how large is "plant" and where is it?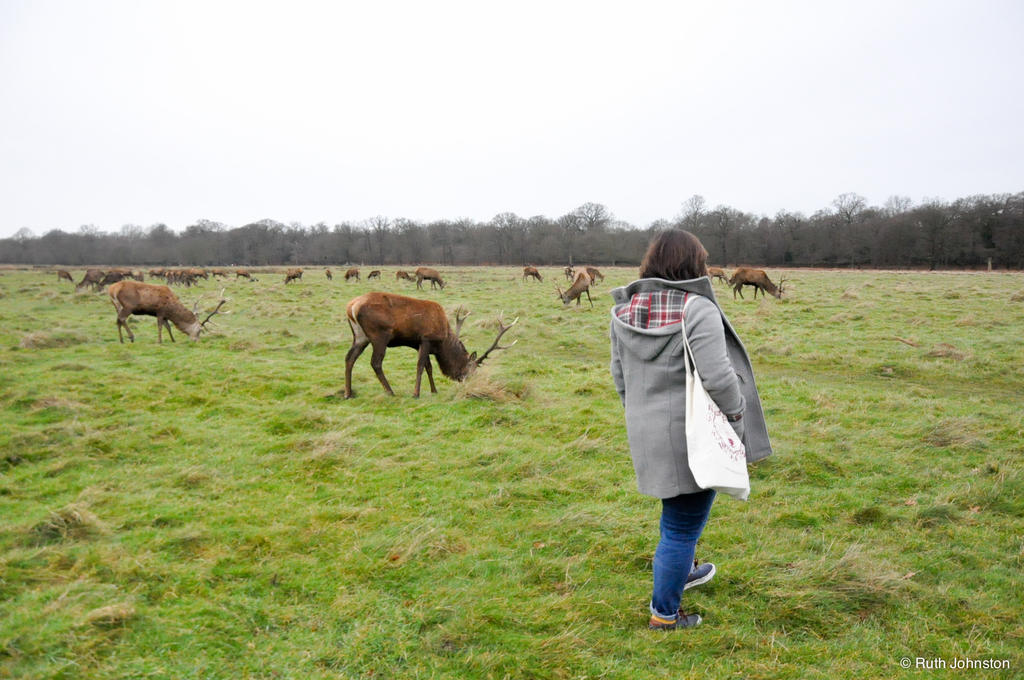
Bounding box: {"x1": 447, "y1": 368, "x2": 509, "y2": 403}.
